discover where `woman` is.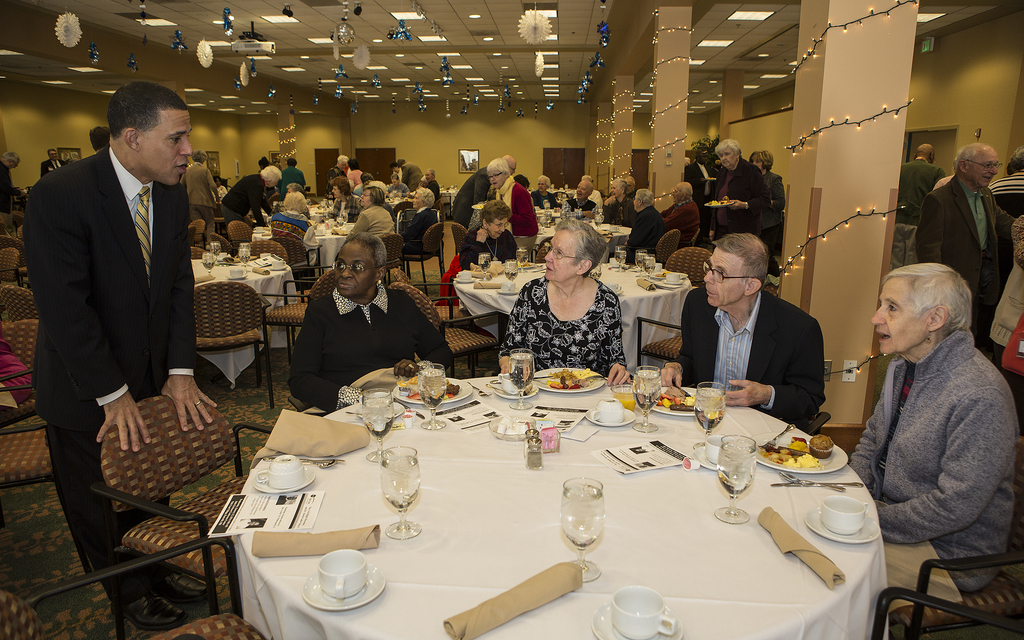
Discovered at x1=181 y1=148 x2=226 y2=242.
